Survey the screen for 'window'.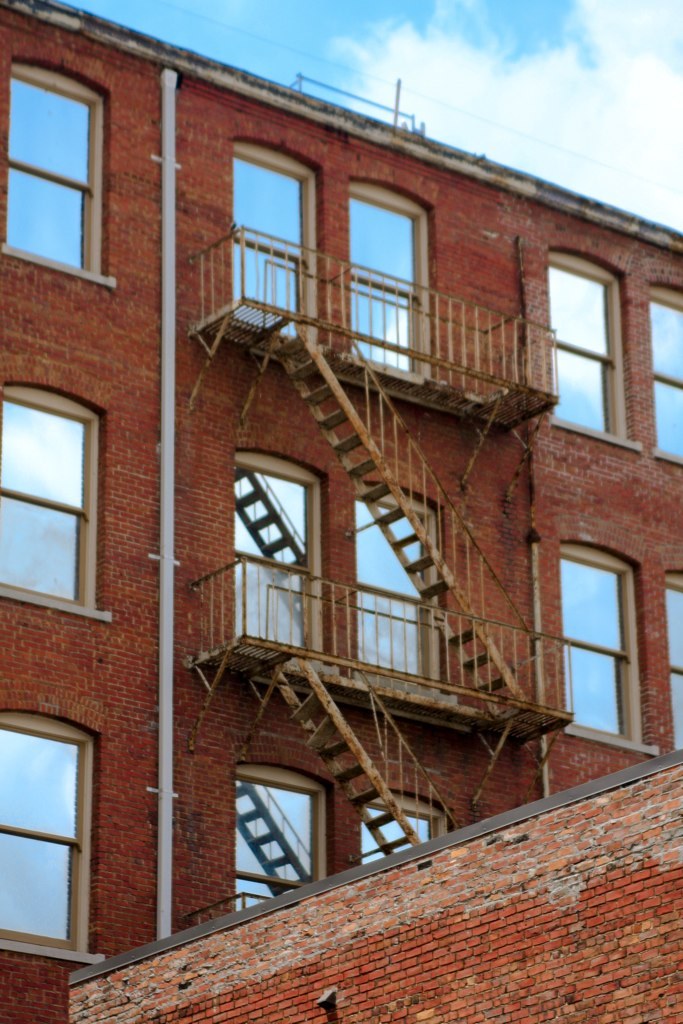
Survey found: bbox=[541, 249, 621, 451].
